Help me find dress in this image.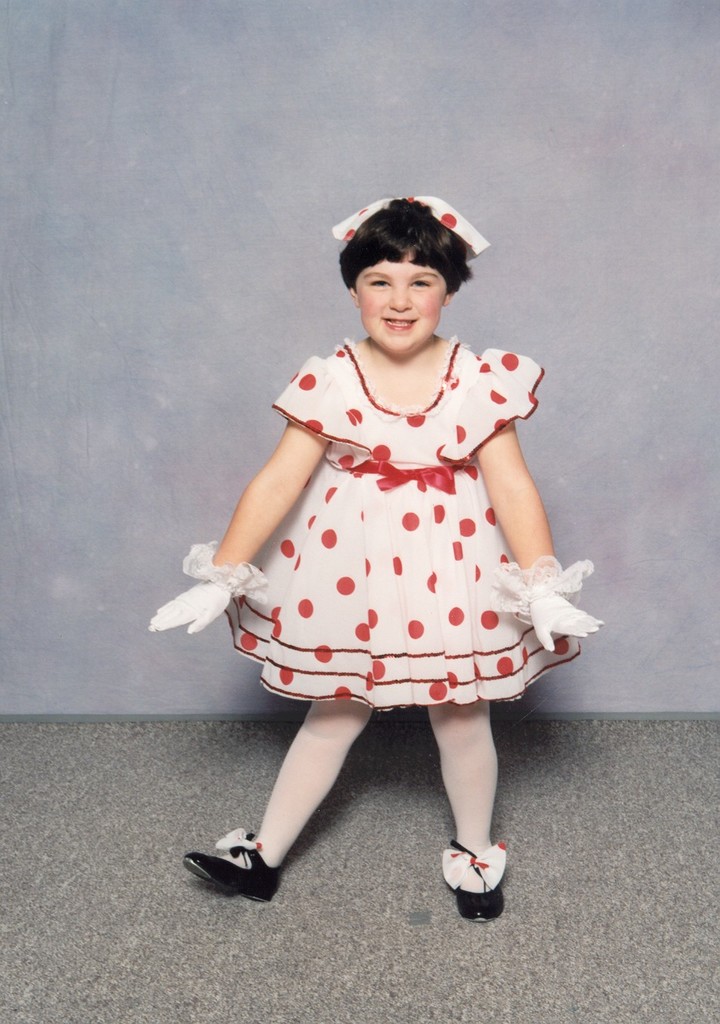
Found it: crop(227, 334, 581, 708).
